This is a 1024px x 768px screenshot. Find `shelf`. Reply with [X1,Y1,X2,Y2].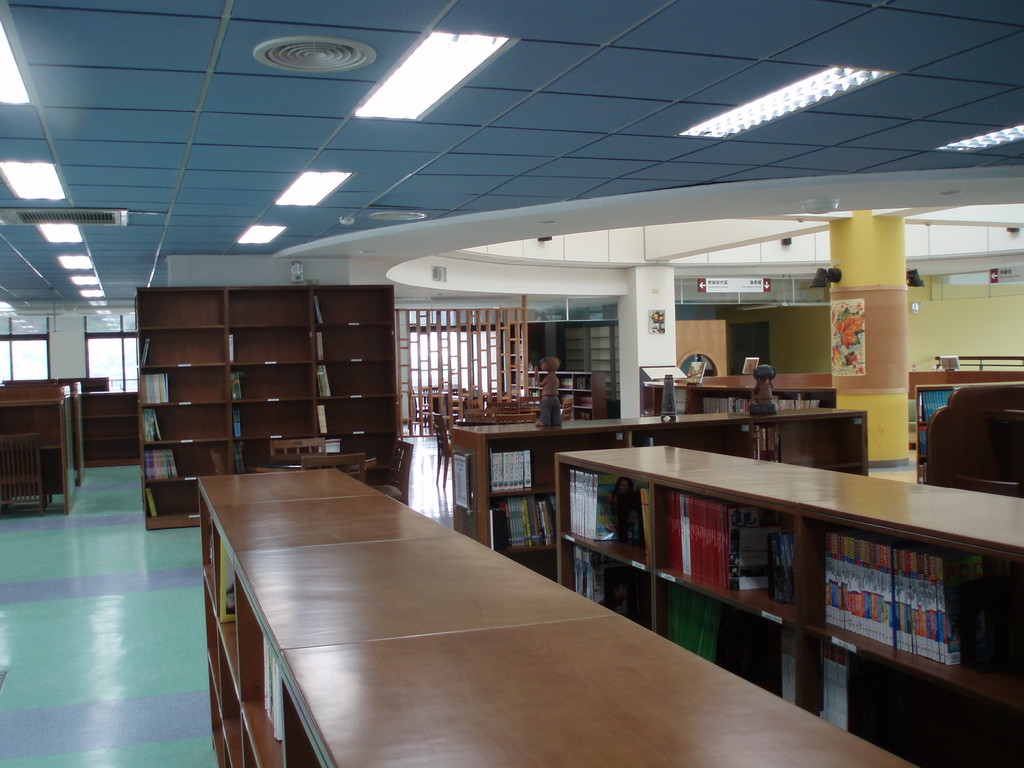
[147,436,233,492].
